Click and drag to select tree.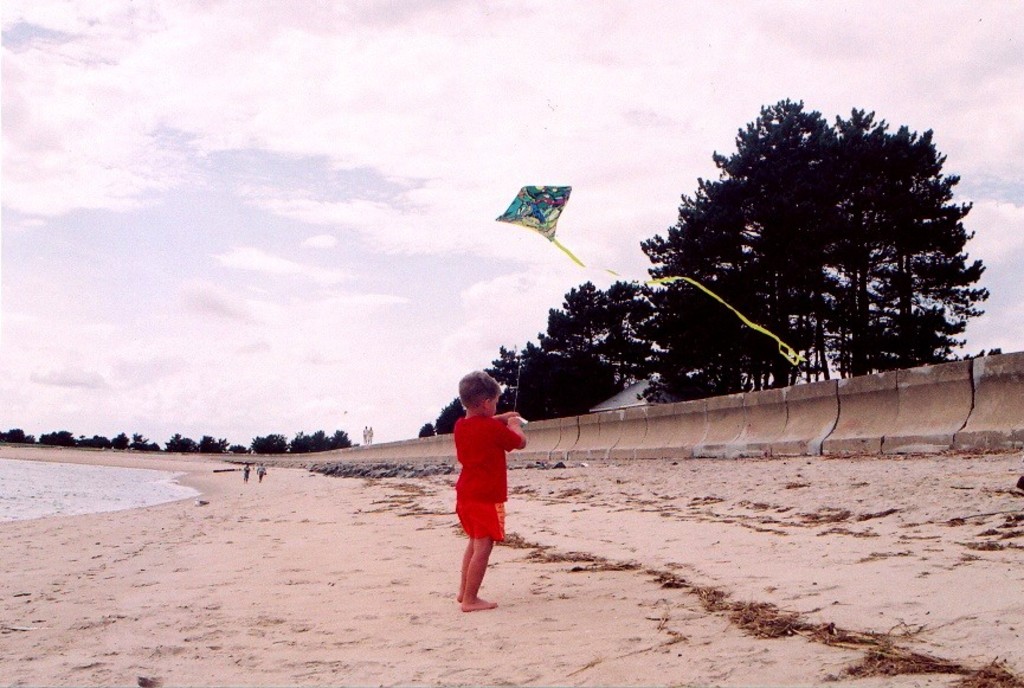
Selection: [612, 102, 984, 409].
